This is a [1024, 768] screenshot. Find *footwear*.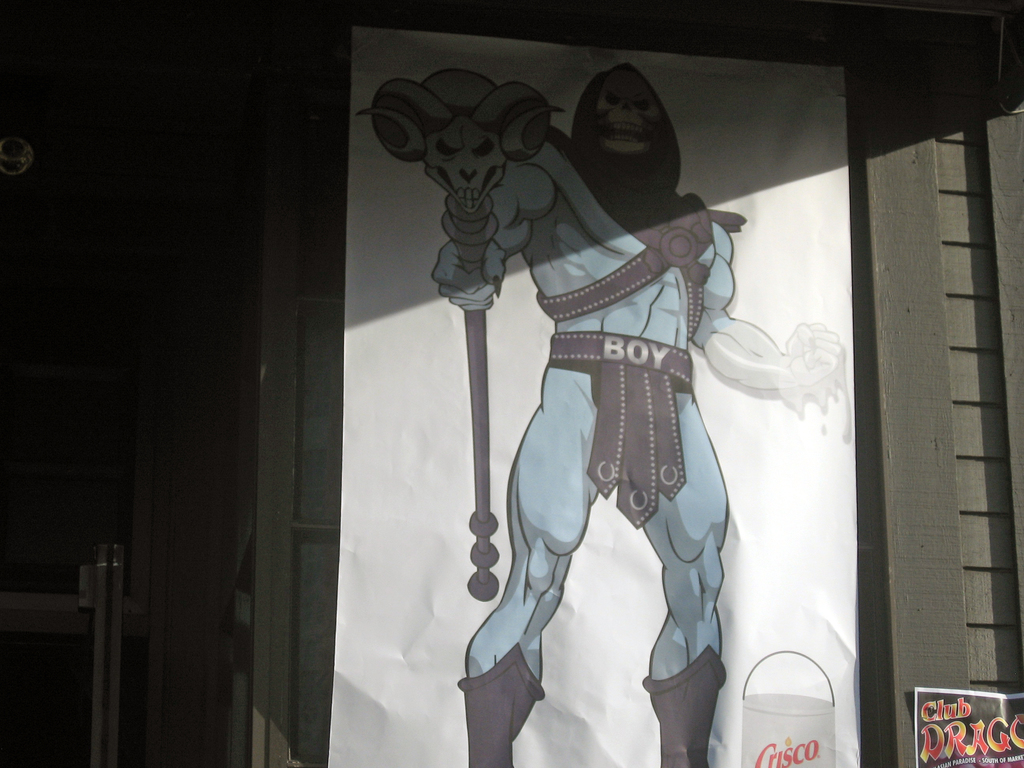
Bounding box: <region>457, 642, 545, 767</region>.
